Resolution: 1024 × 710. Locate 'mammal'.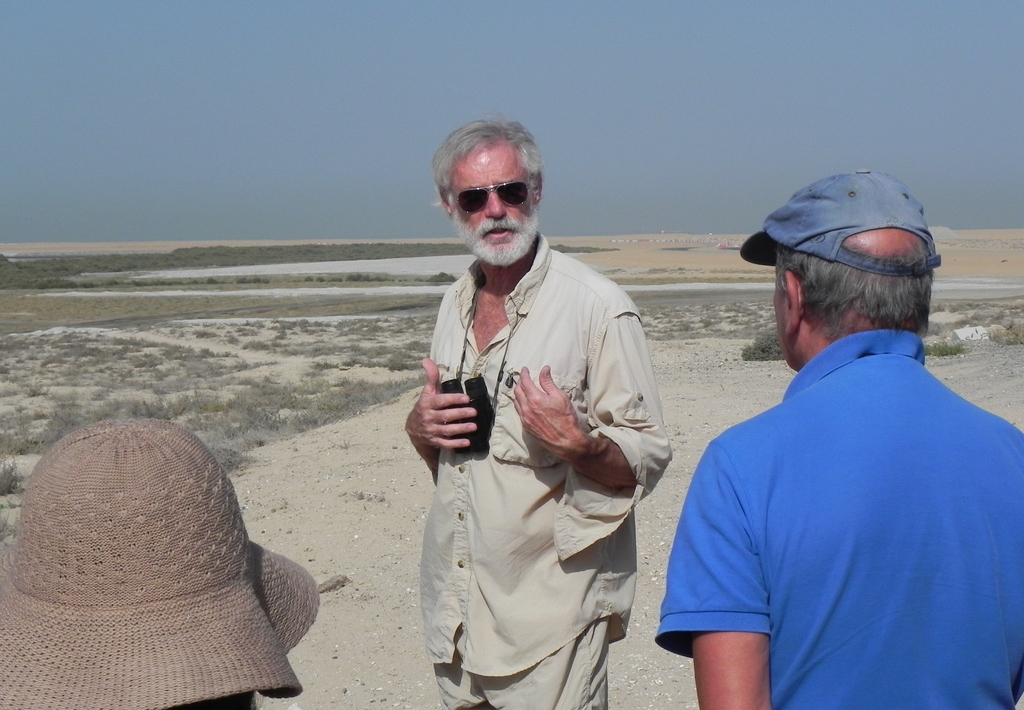
{"x1": 402, "y1": 115, "x2": 667, "y2": 709}.
